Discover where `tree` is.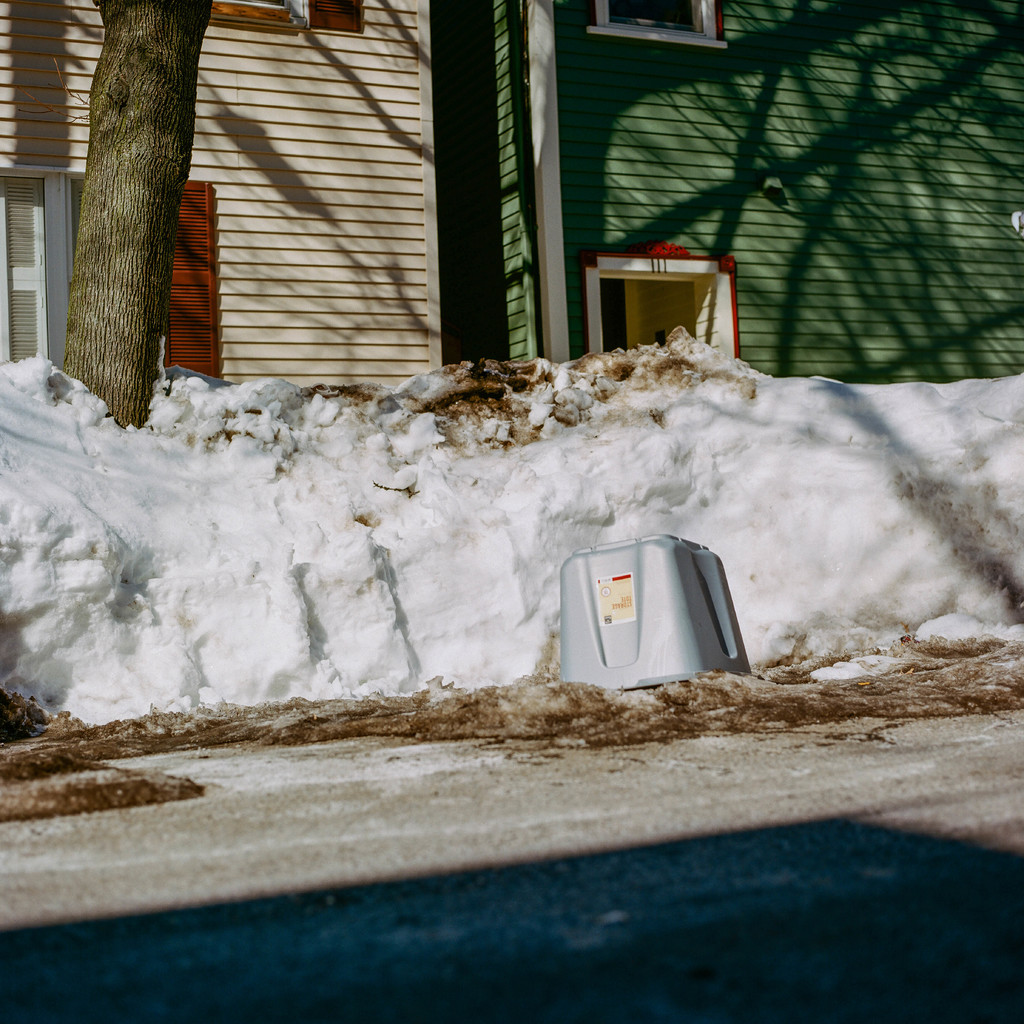
Discovered at region(63, 0, 217, 429).
